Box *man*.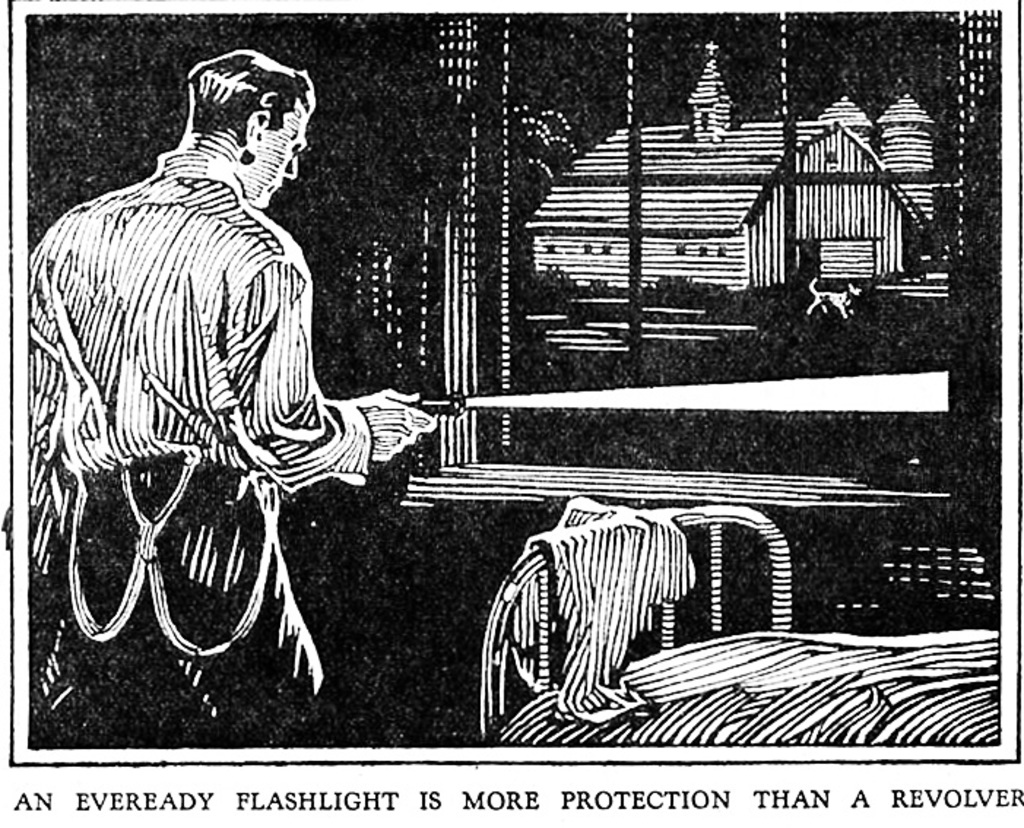
x1=18, y1=45, x2=438, y2=748.
